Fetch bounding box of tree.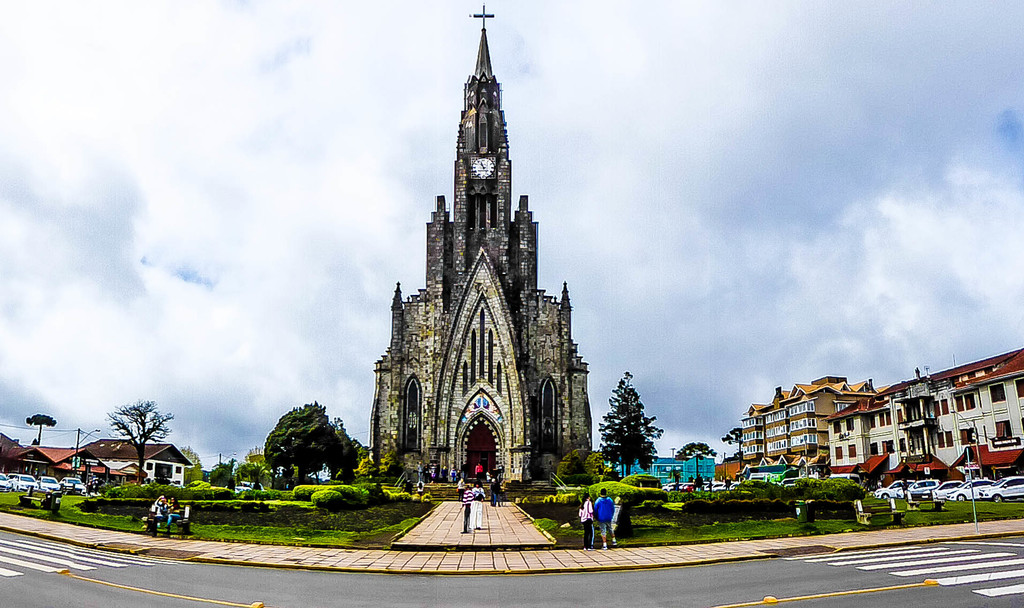
Bbox: locate(229, 458, 270, 492).
